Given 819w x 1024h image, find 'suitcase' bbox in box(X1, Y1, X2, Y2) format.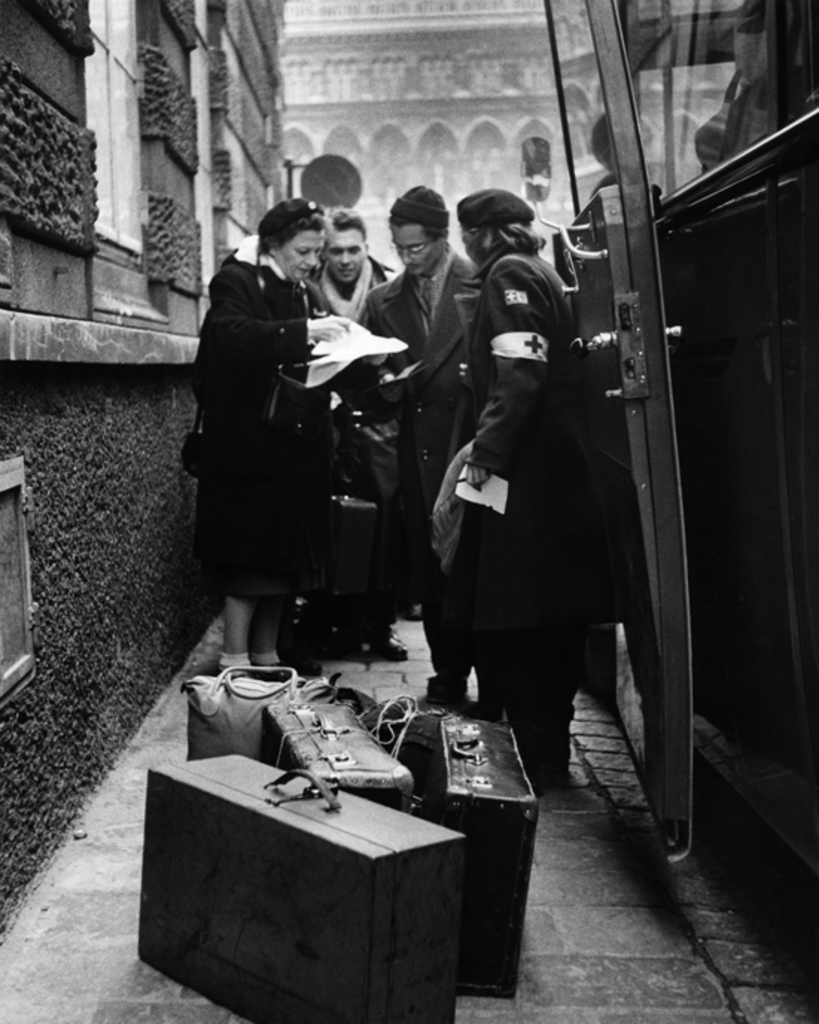
box(436, 707, 538, 994).
